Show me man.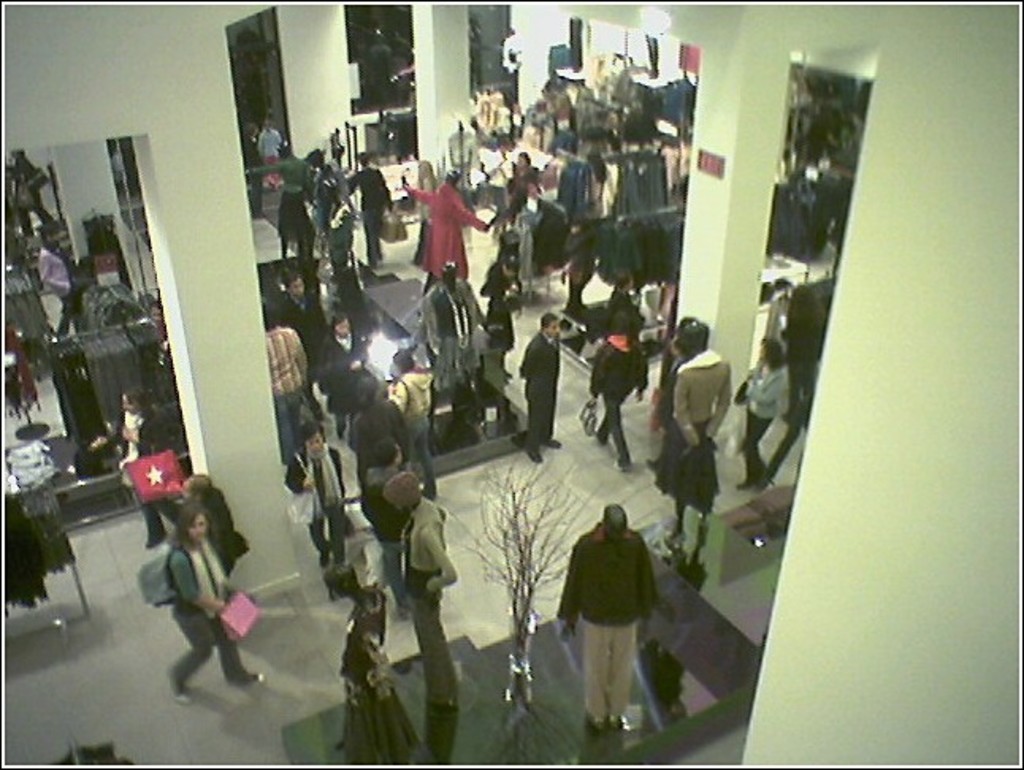
man is here: 518 312 563 466.
